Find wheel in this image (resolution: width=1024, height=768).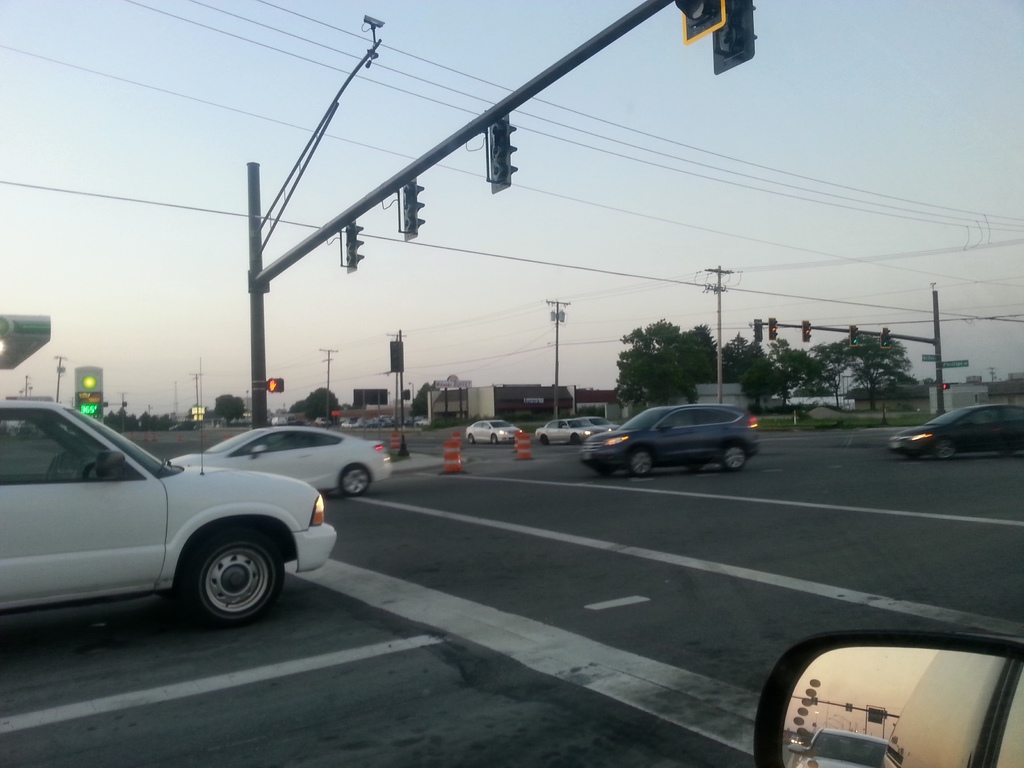
935,436,957,459.
